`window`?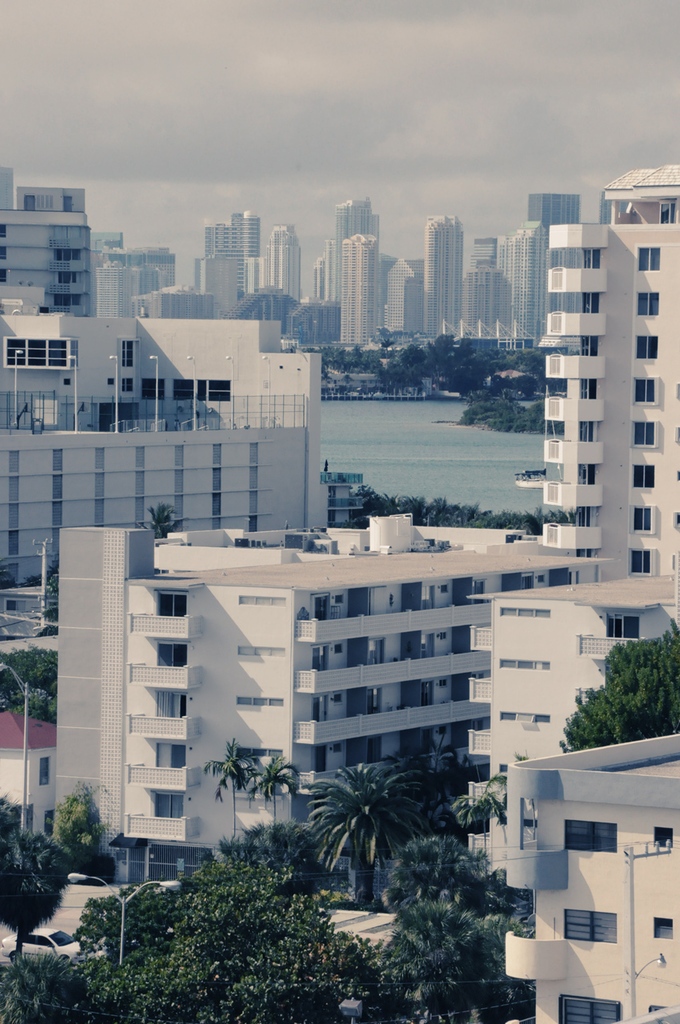
l=632, t=420, r=656, b=448
